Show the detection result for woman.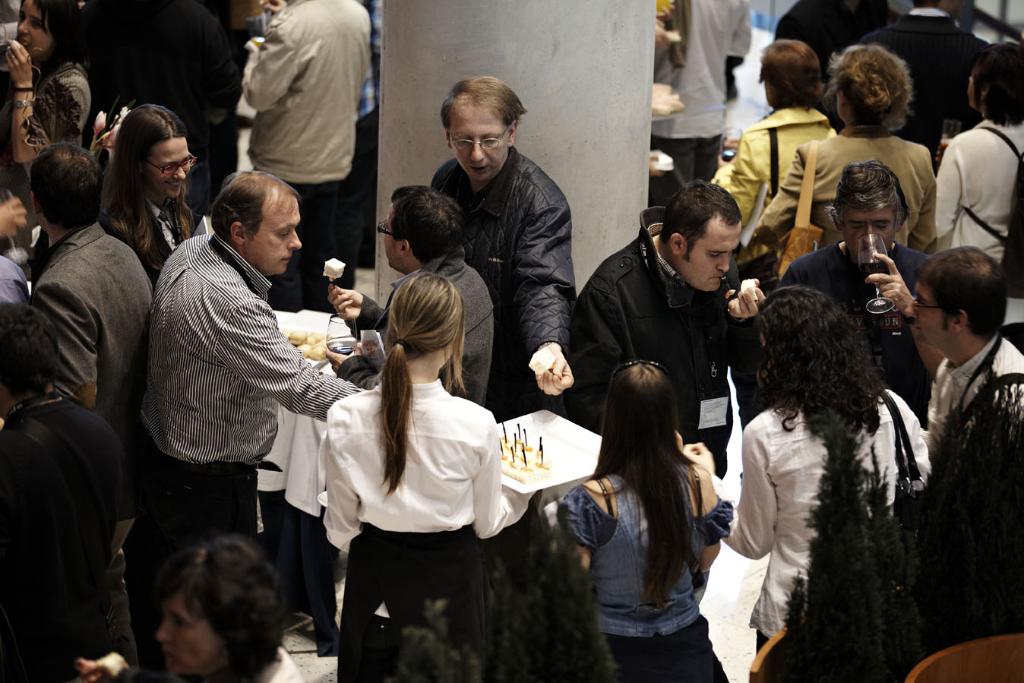
<region>672, 283, 938, 653</region>.
